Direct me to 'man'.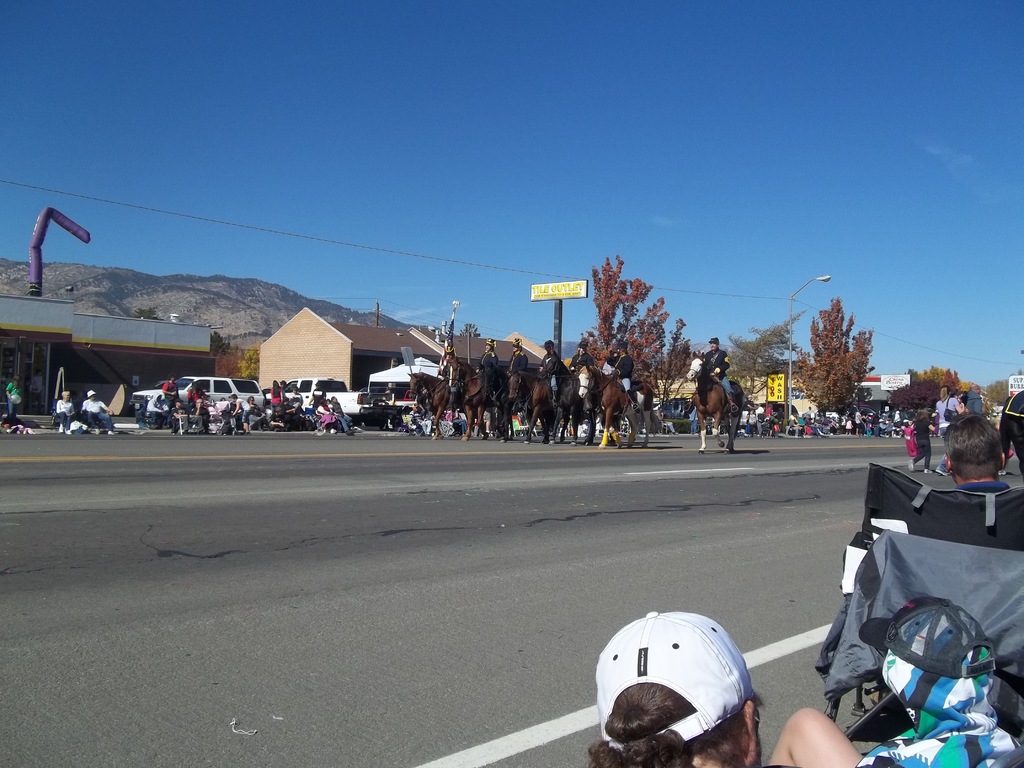
Direction: BBox(879, 419, 888, 437).
